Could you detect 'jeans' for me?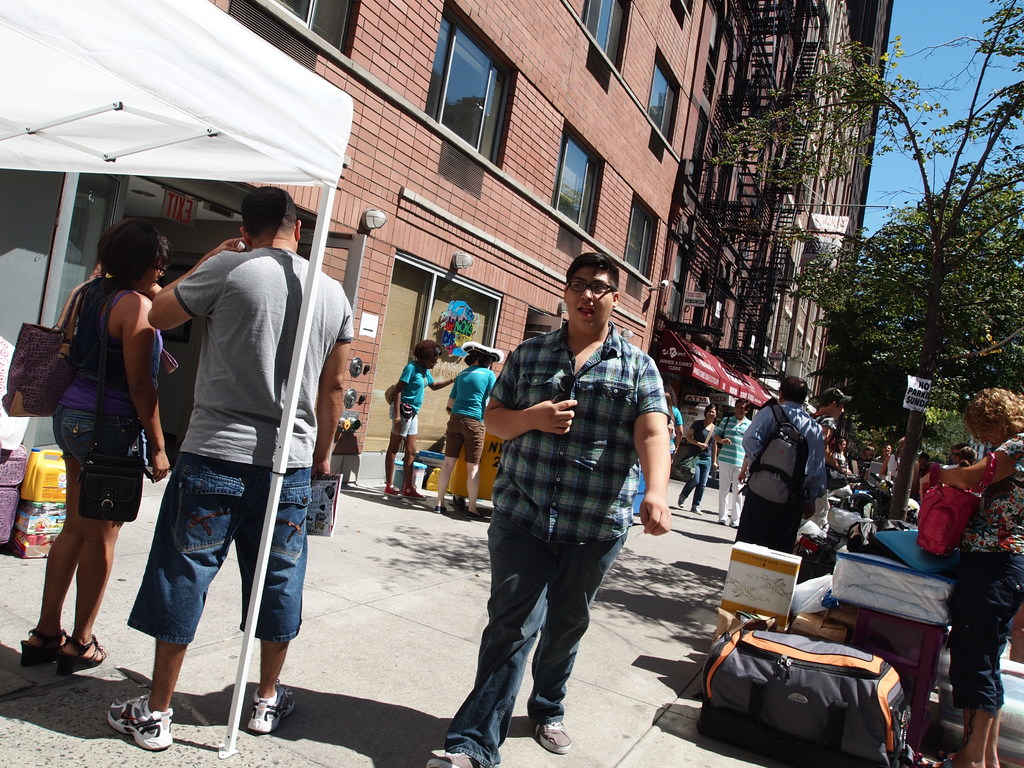
Detection result: pyautogui.locateOnScreen(444, 506, 626, 767).
